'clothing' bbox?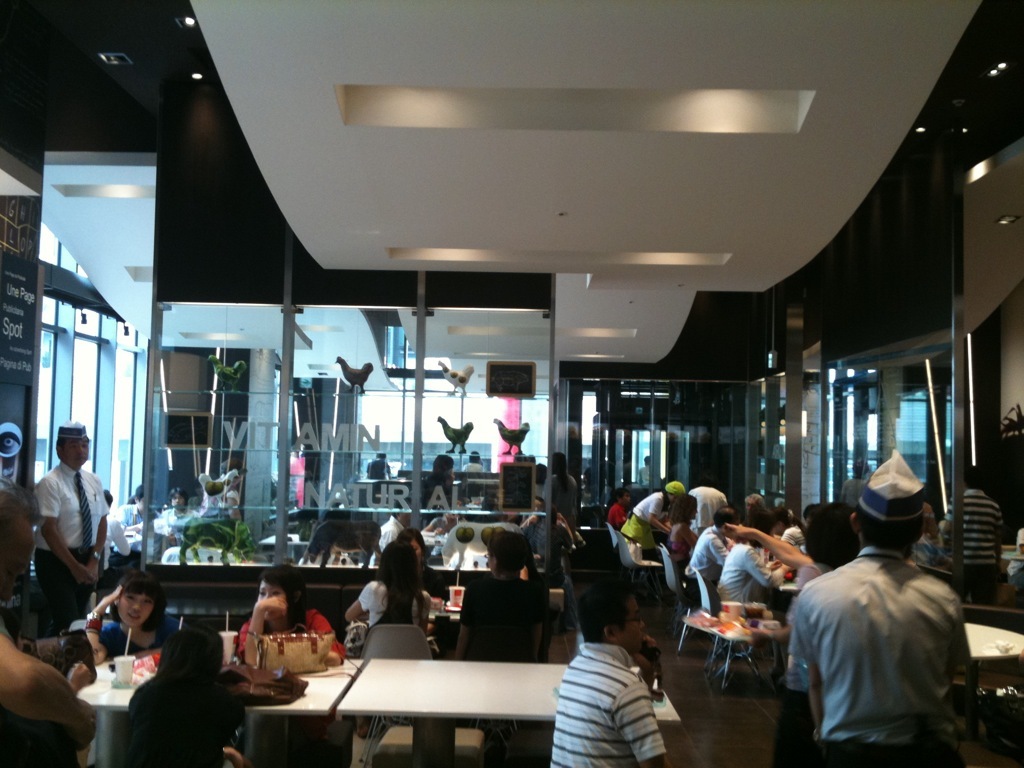
pyautogui.locateOnScreen(912, 490, 991, 570)
